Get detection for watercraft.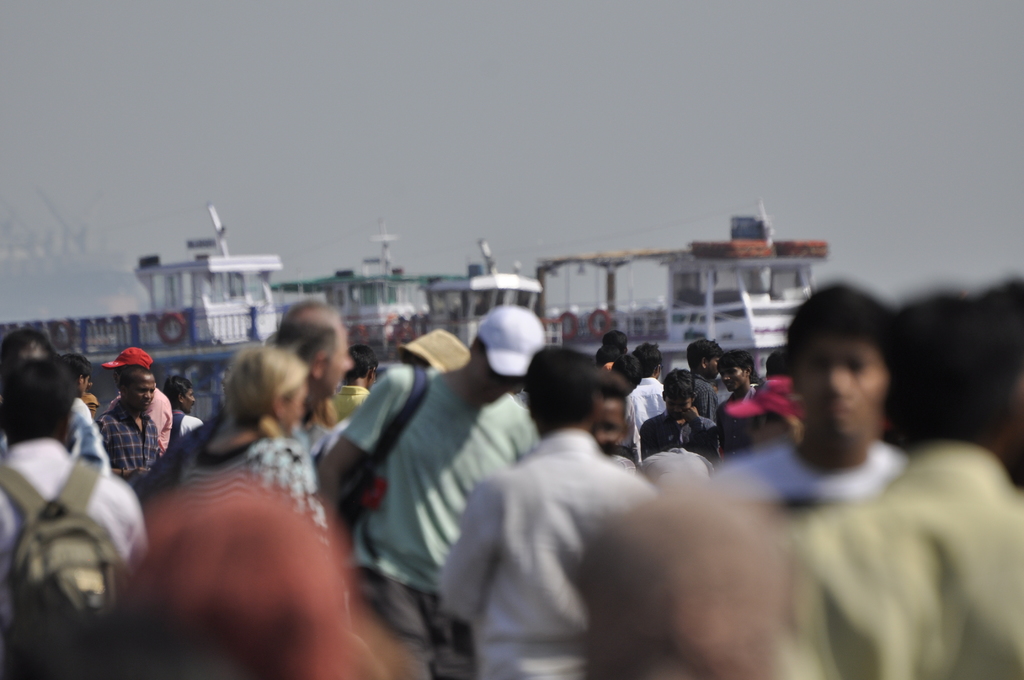
Detection: x1=0 y1=197 x2=280 y2=411.
